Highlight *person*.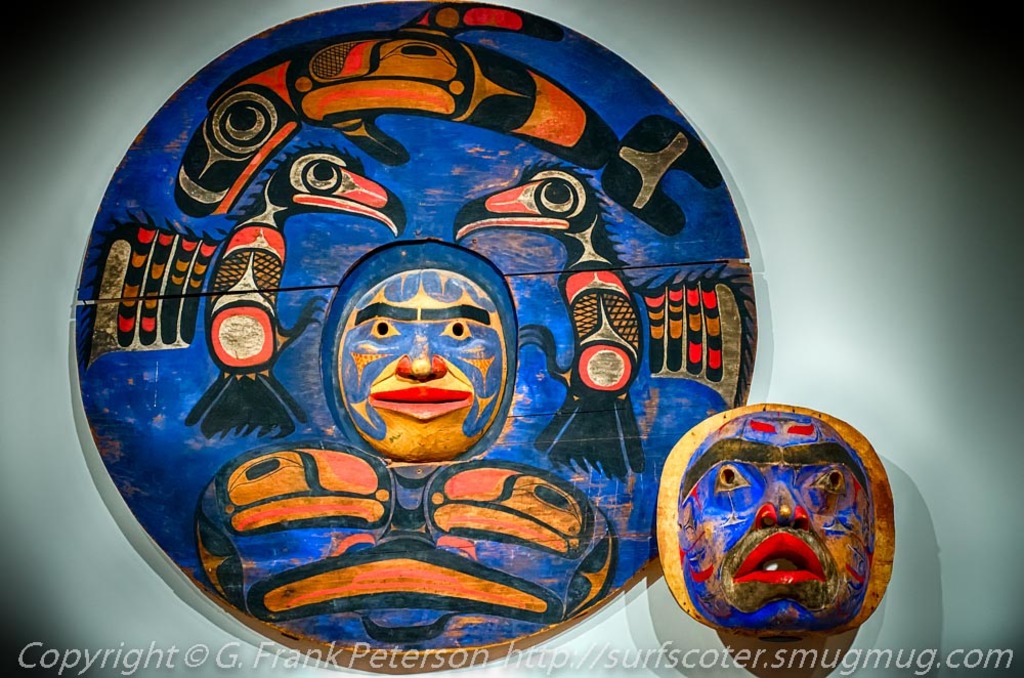
Highlighted region: <box>628,382,907,669</box>.
